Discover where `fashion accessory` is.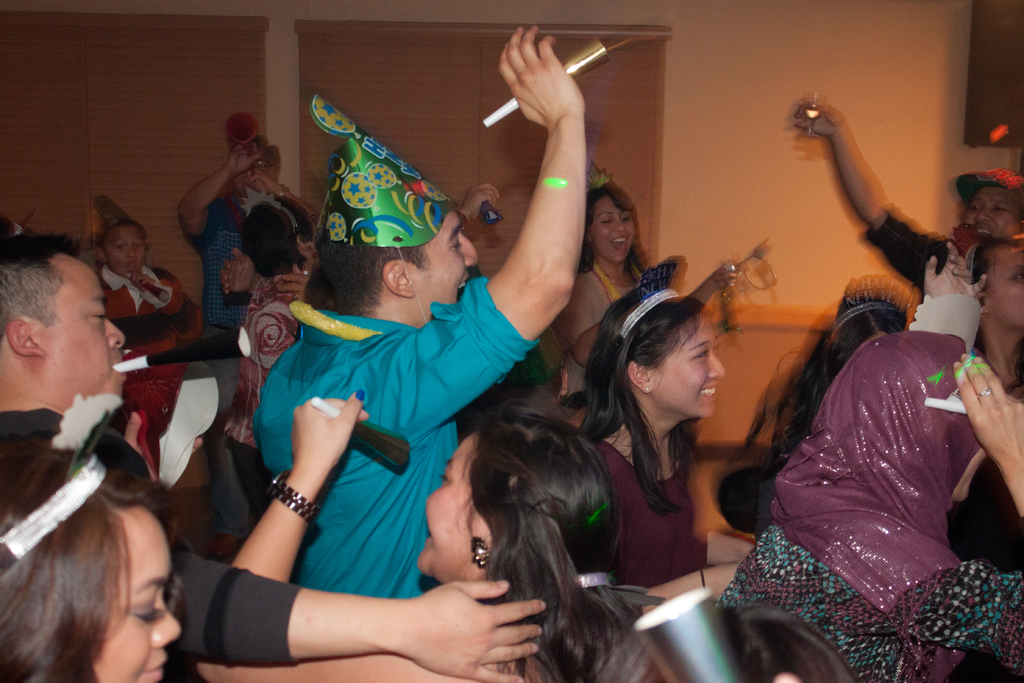
Discovered at <bbox>314, 89, 459, 323</bbox>.
